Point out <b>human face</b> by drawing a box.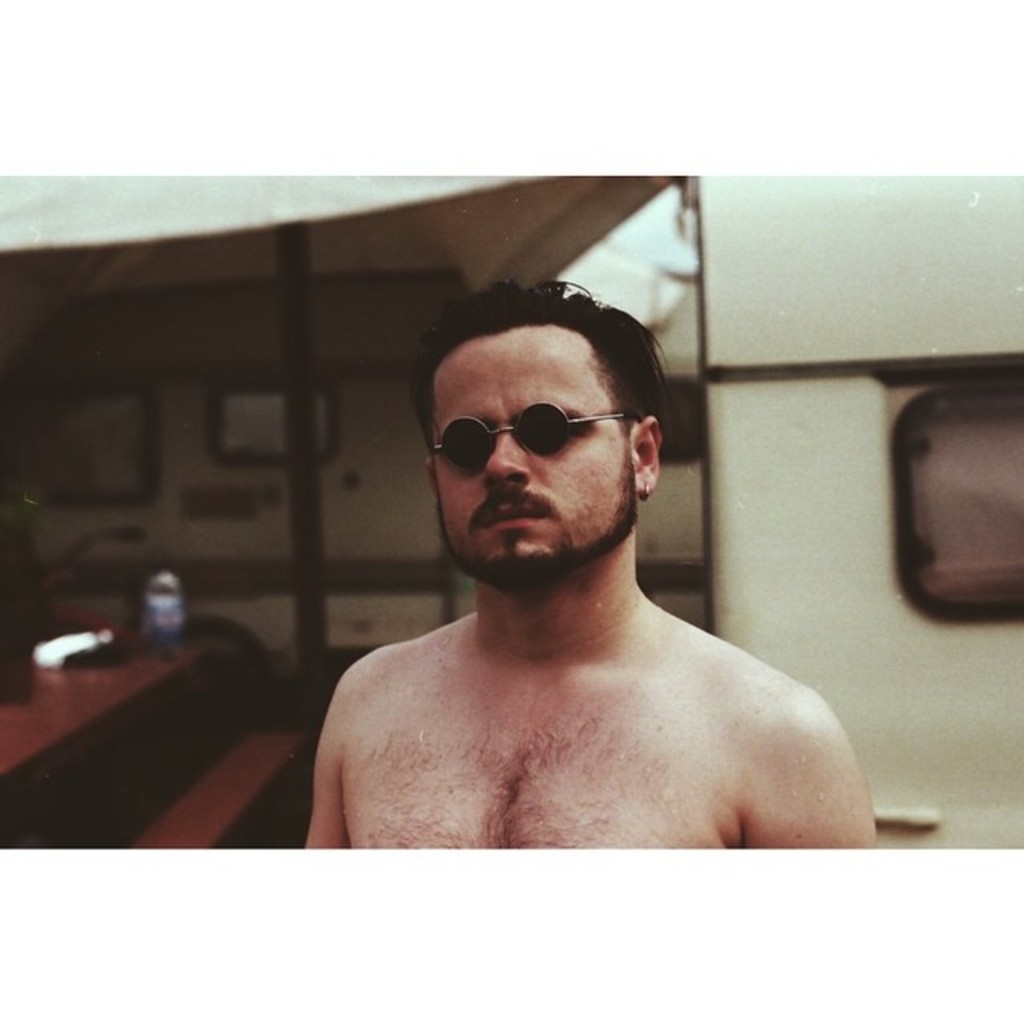
{"left": 430, "top": 325, "right": 635, "bottom": 584}.
